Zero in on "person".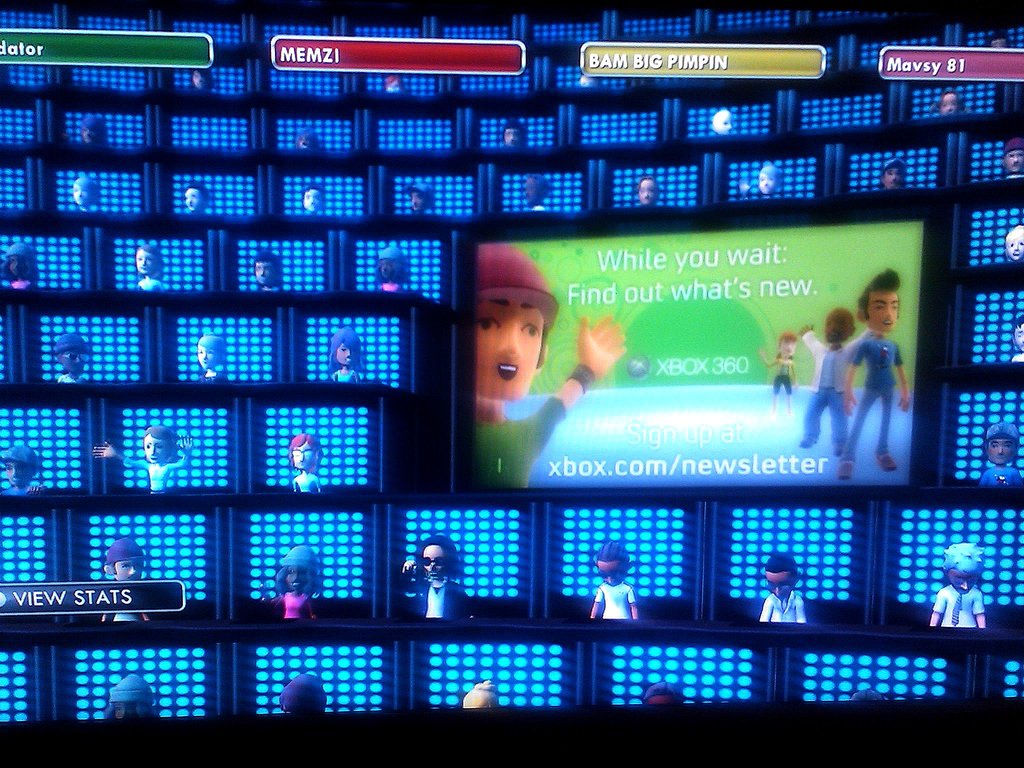
Zeroed in: select_region(291, 436, 321, 492).
